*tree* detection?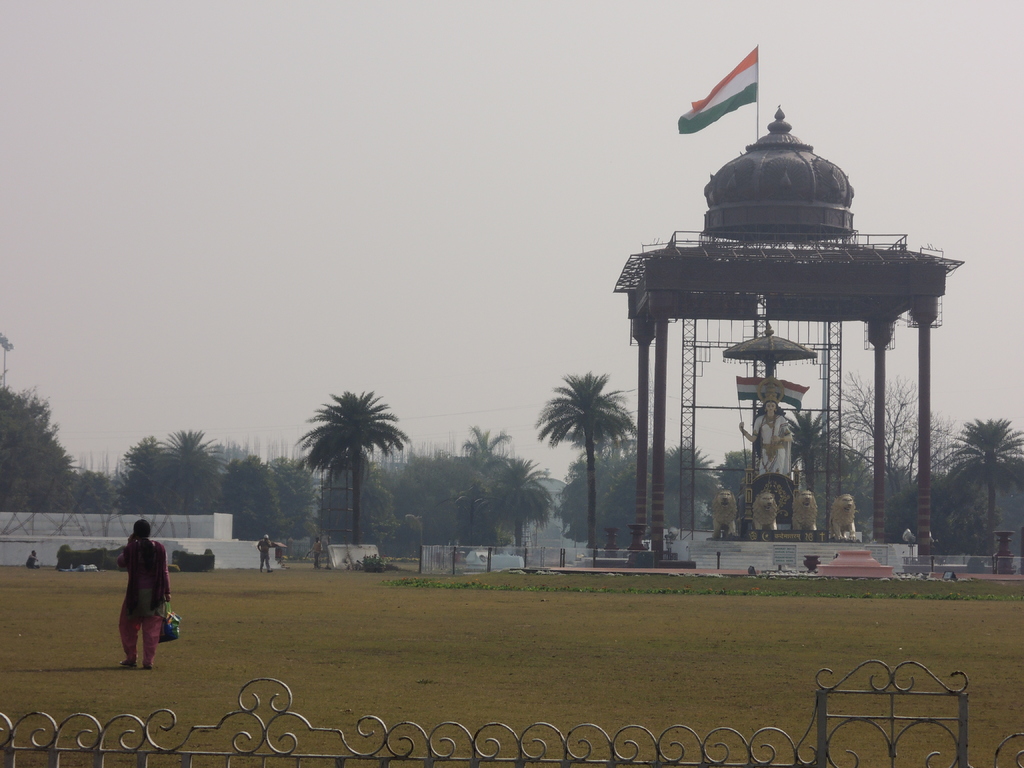
818, 365, 949, 524
